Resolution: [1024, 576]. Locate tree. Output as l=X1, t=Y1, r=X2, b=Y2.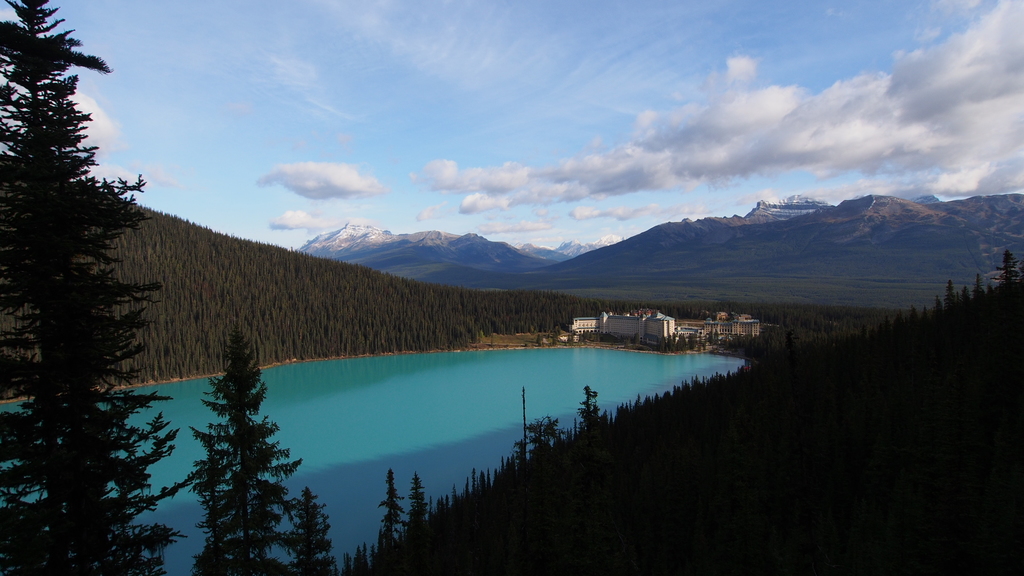
l=440, t=502, r=441, b=511.
